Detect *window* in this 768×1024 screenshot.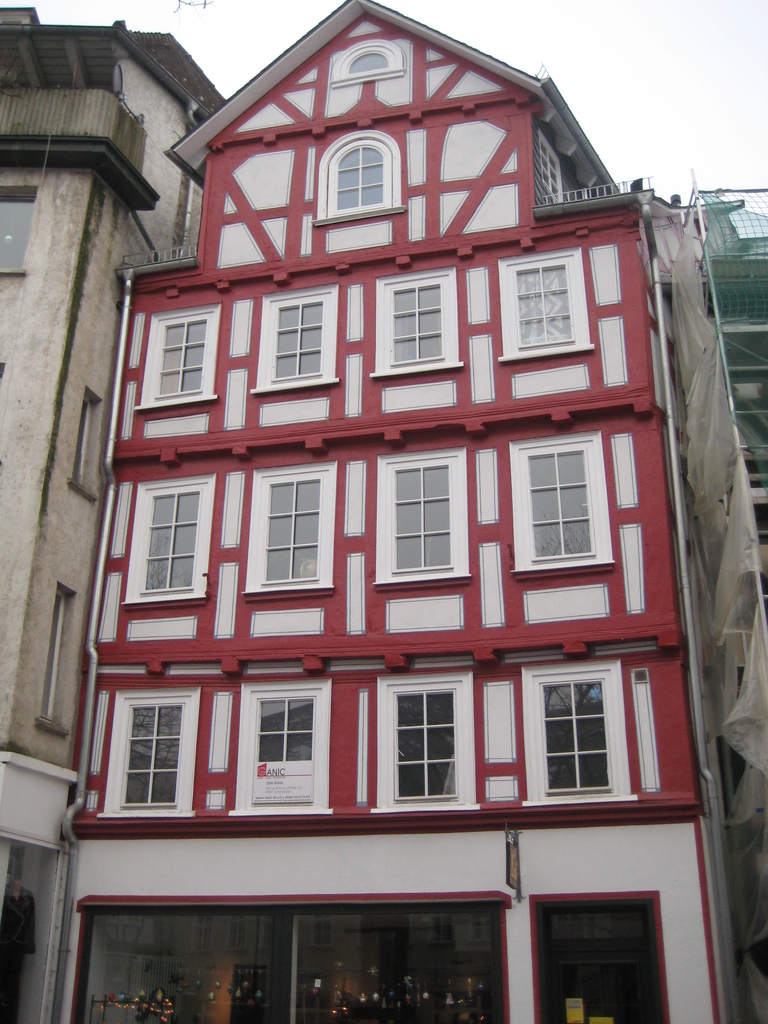
Detection: left=376, top=273, right=467, bottom=379.
